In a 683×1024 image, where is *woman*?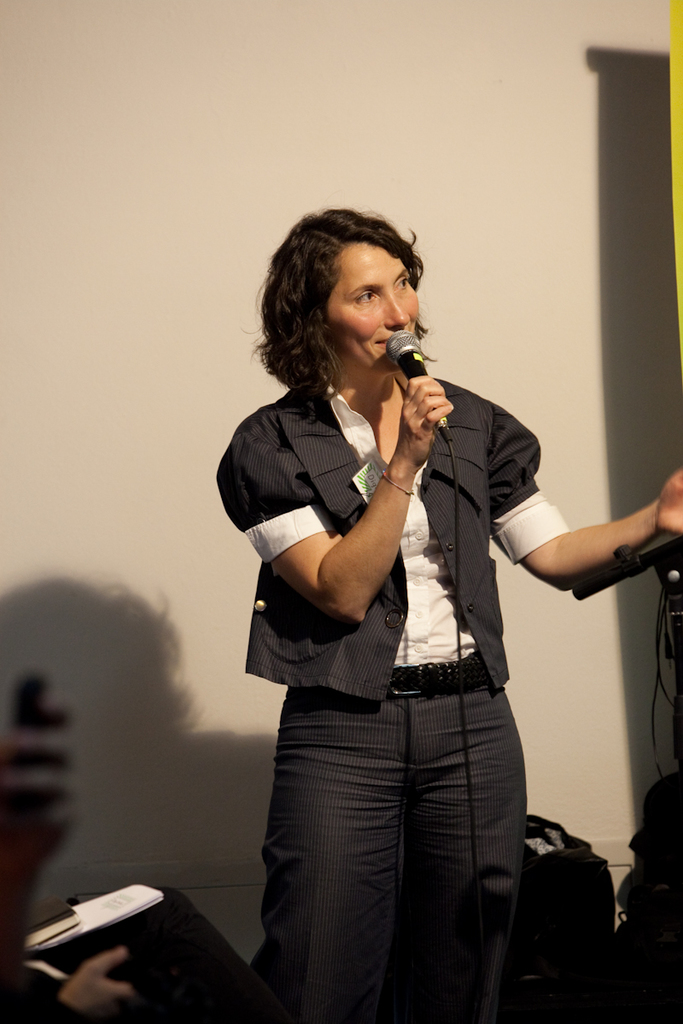
box(219, 217, 607, 987).
